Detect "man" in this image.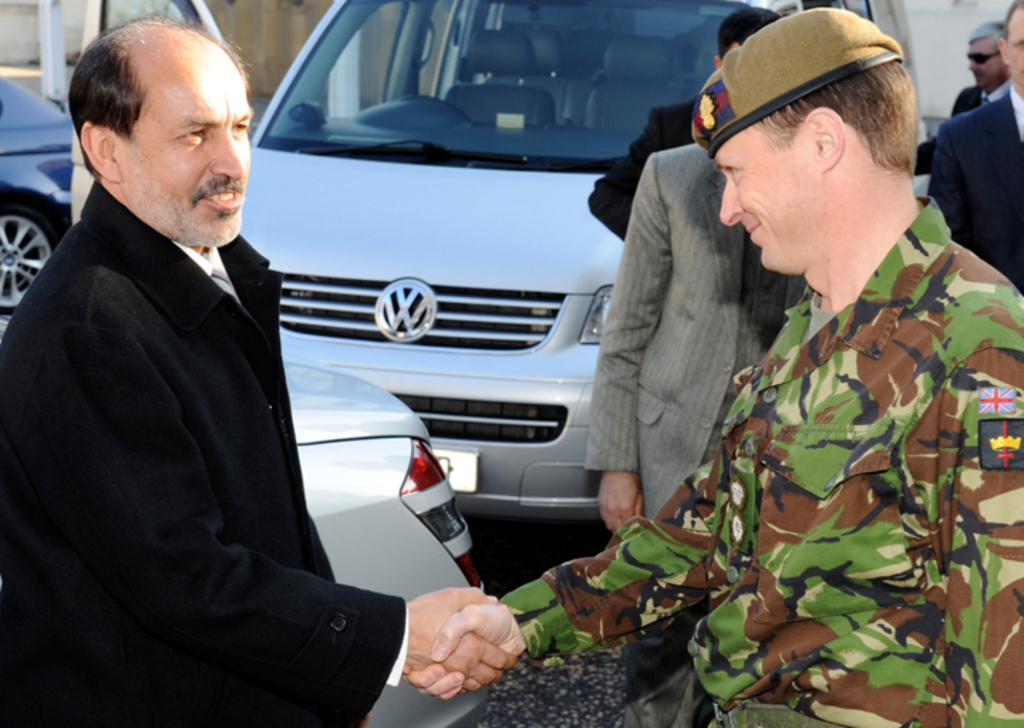
Detection: rect(914, 20, 1013, 175).
